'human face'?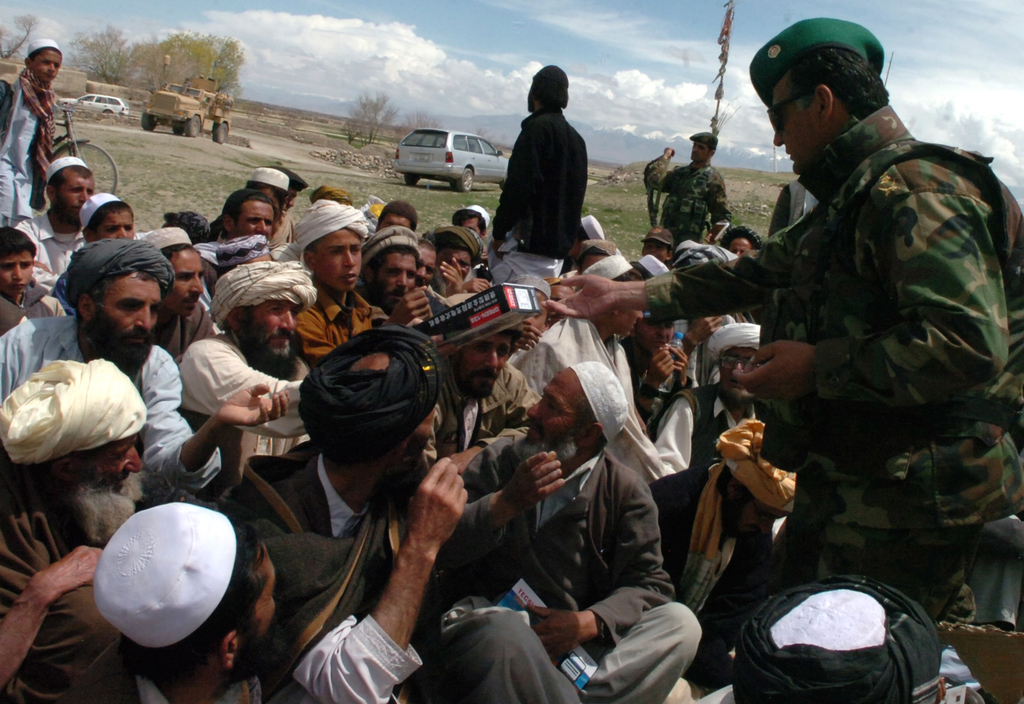
l=465, t=216, r=481, b=236
